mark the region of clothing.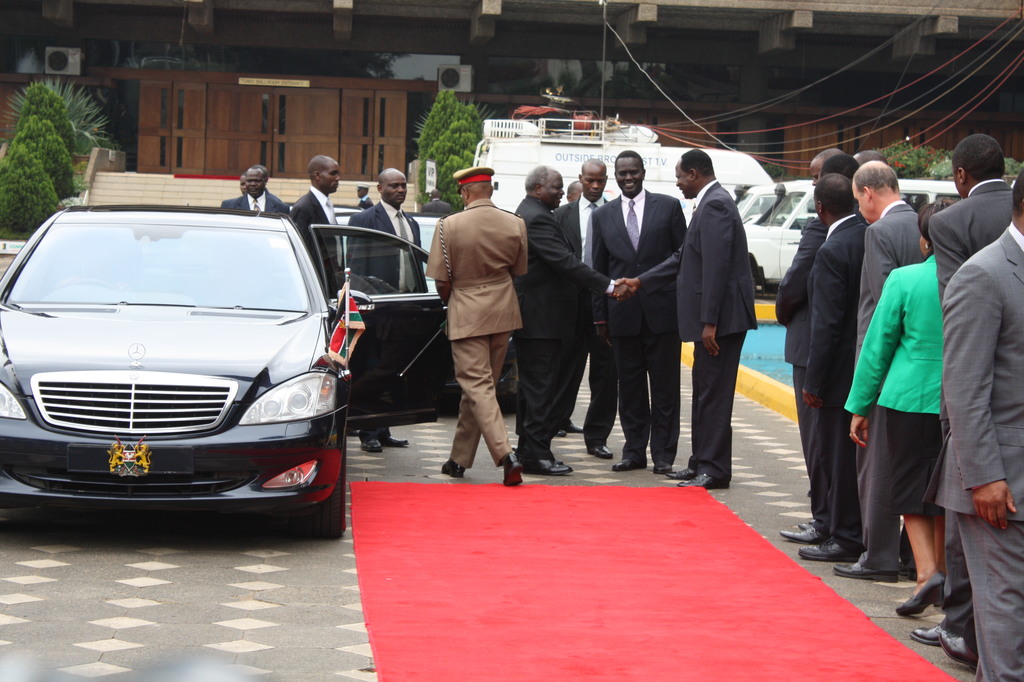
Region: 503:186:633:471.
